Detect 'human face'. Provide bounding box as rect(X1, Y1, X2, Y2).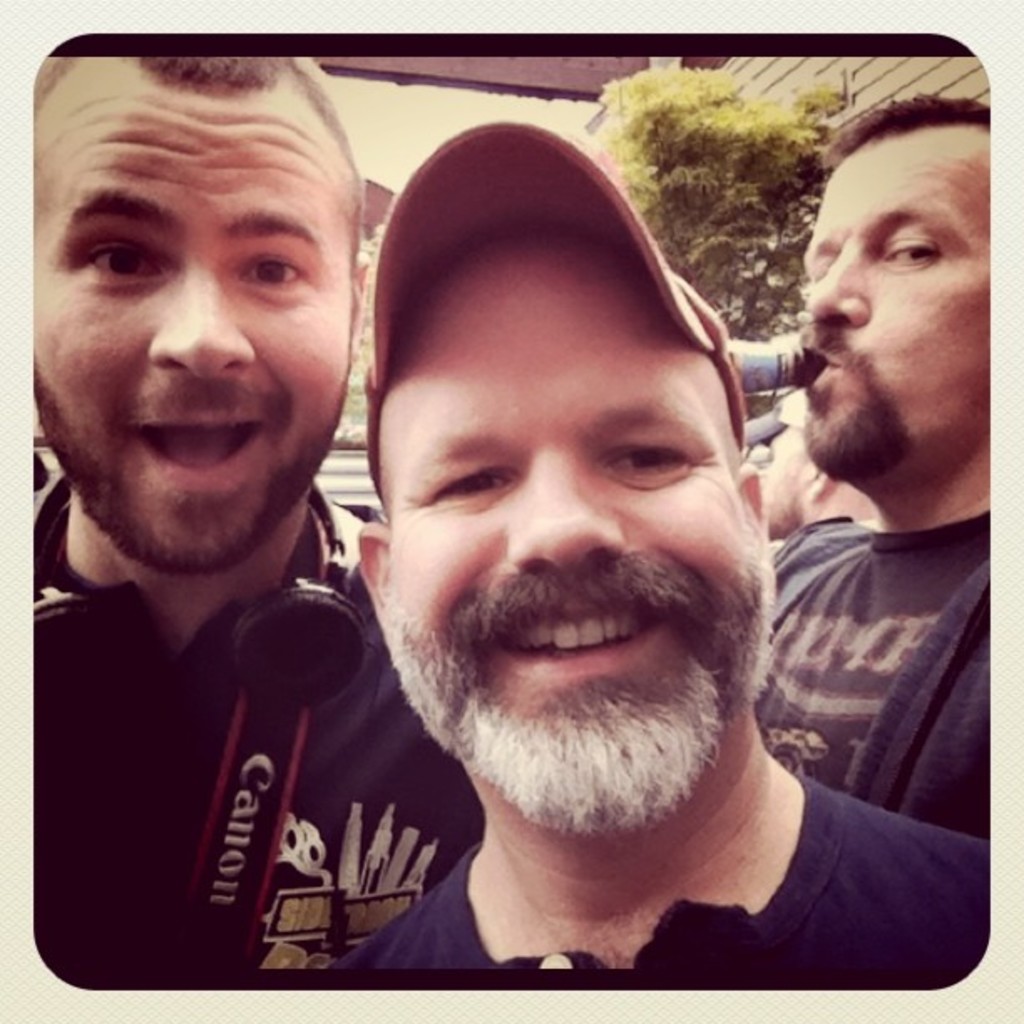
rect(383, 293, 760, 798).
